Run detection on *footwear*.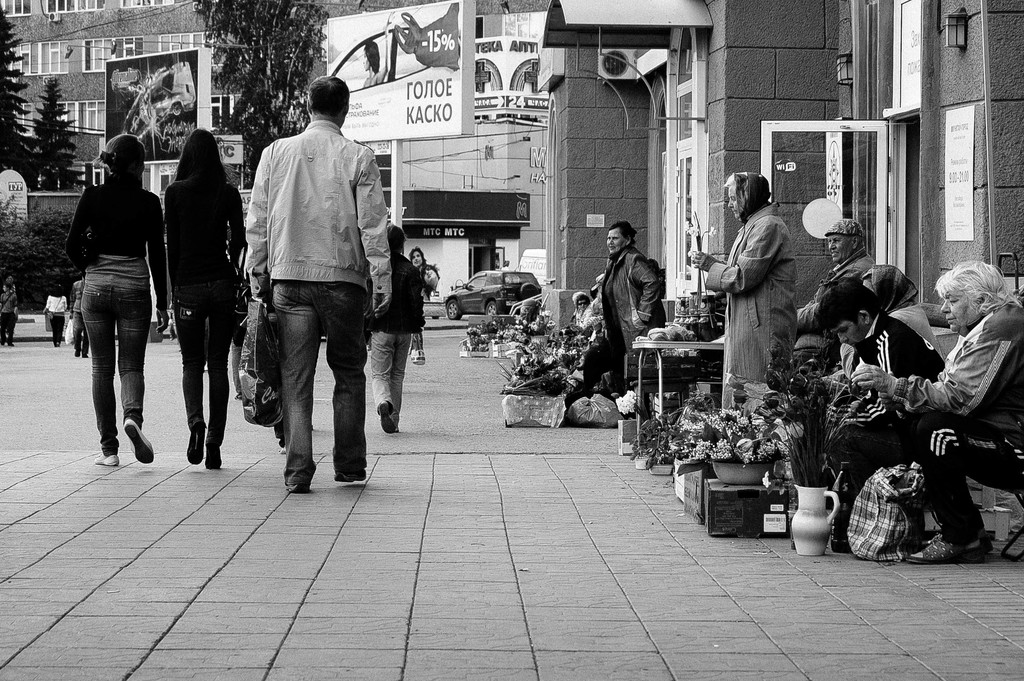
Result: [x1=285, y1=470, x2=310, y2=494].
